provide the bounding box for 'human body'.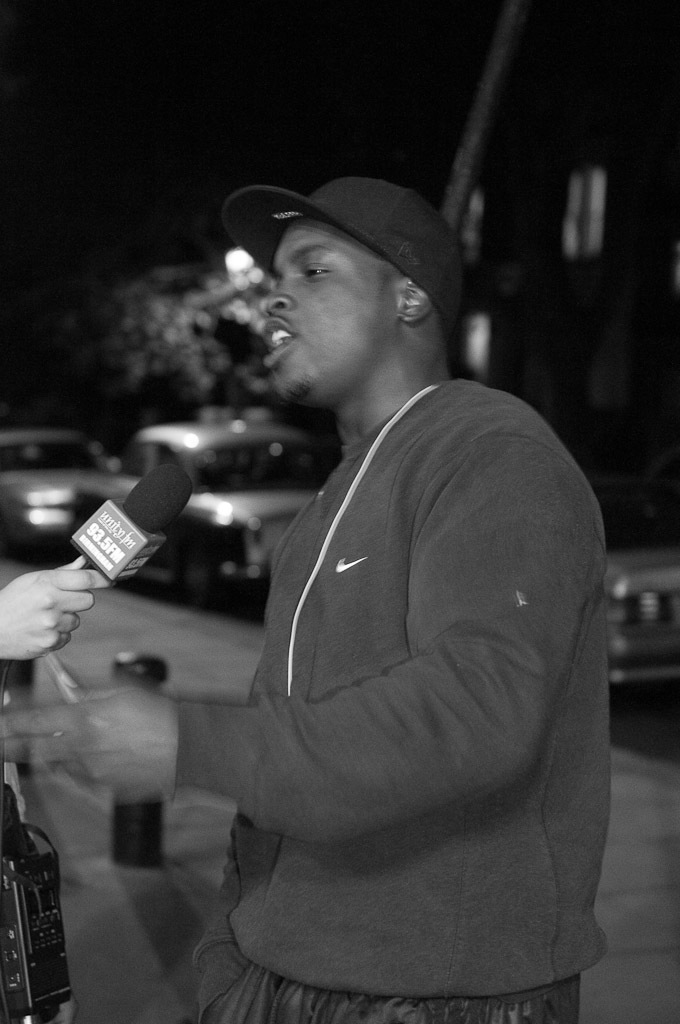
{"x1": 70, "y1": 172, "x2": 618, "y2": 1011}.
